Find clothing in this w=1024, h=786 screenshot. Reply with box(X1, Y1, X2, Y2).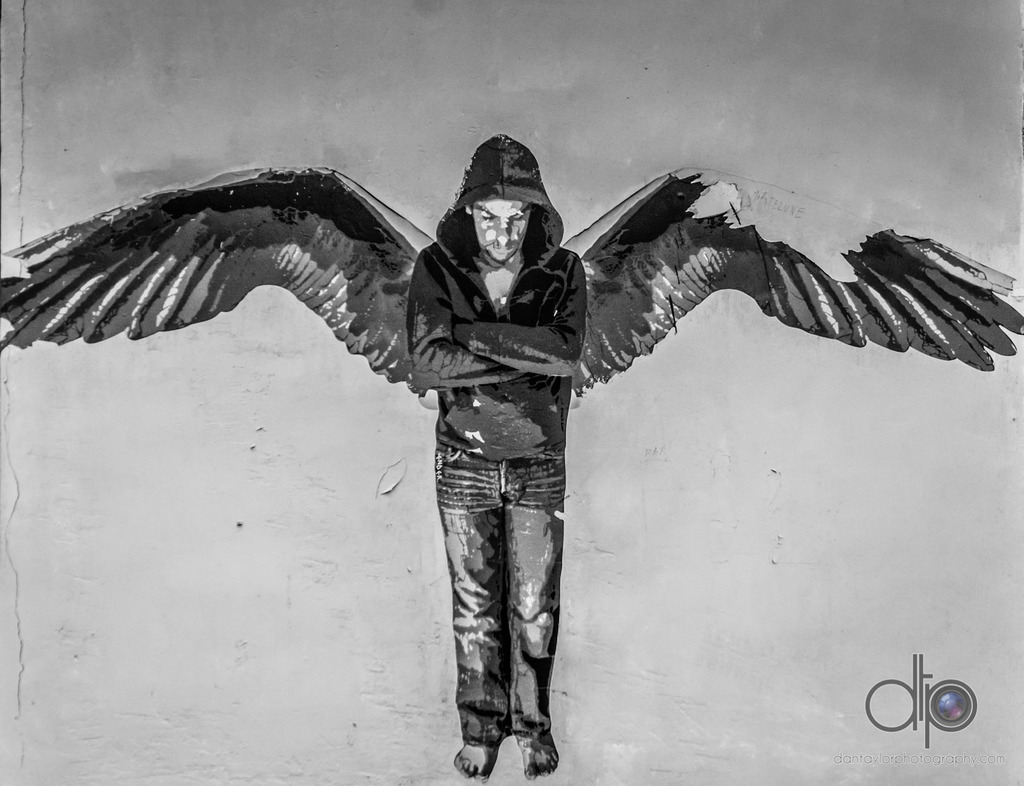
box(383, 118, 621, 737).
